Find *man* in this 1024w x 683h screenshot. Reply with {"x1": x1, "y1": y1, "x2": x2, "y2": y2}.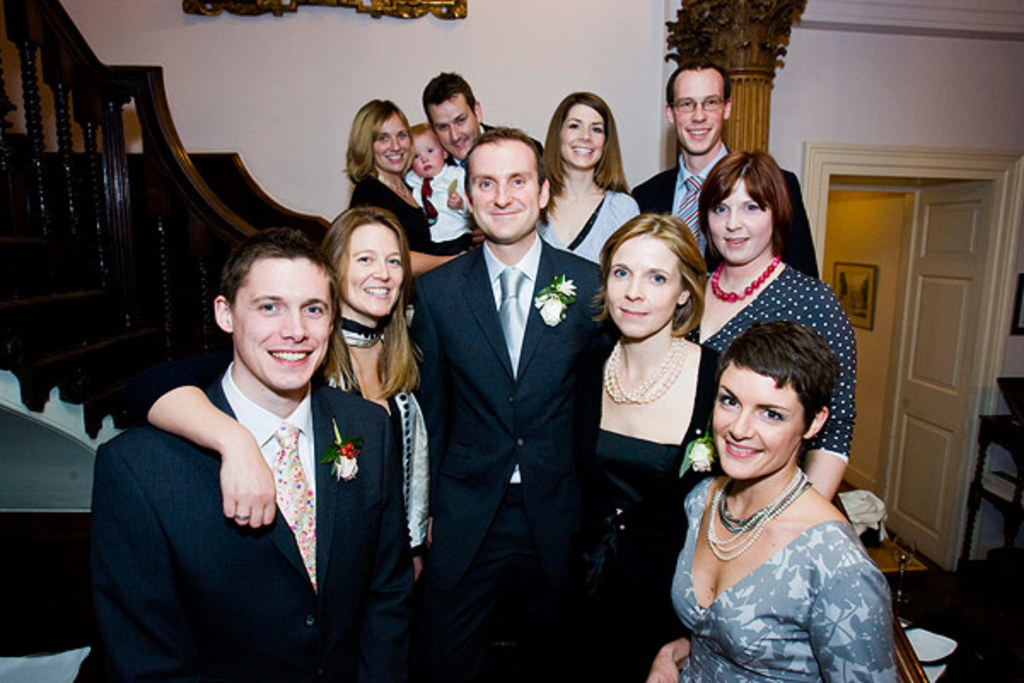
{"x1": 73, "y1": 234, "x2": 423, "y2": 681}.
